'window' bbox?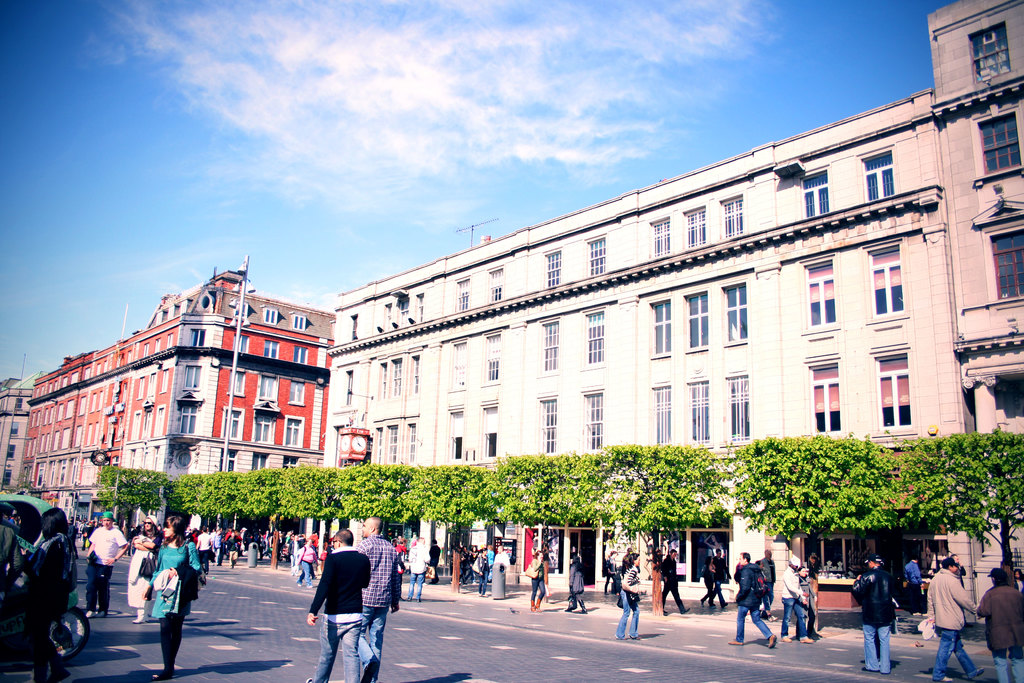
box(380, 363, 390, 397)
